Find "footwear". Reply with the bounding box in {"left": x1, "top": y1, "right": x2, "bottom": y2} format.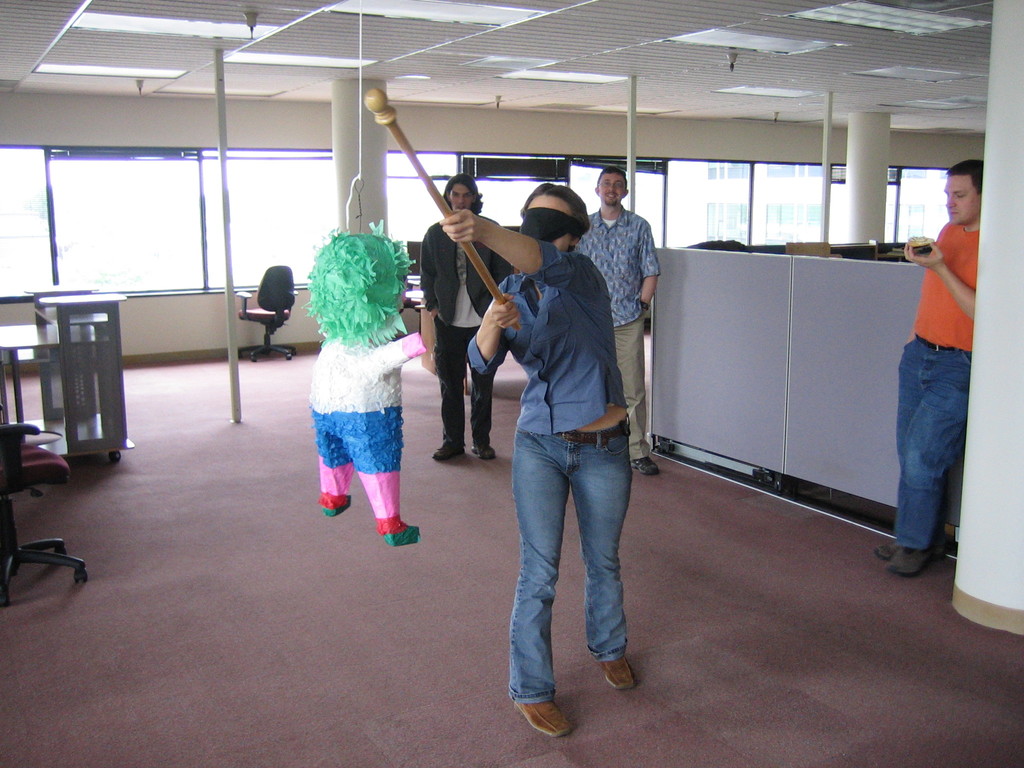
{"left": 599, "top": 653, "right": 651, "bottom": 693}.
